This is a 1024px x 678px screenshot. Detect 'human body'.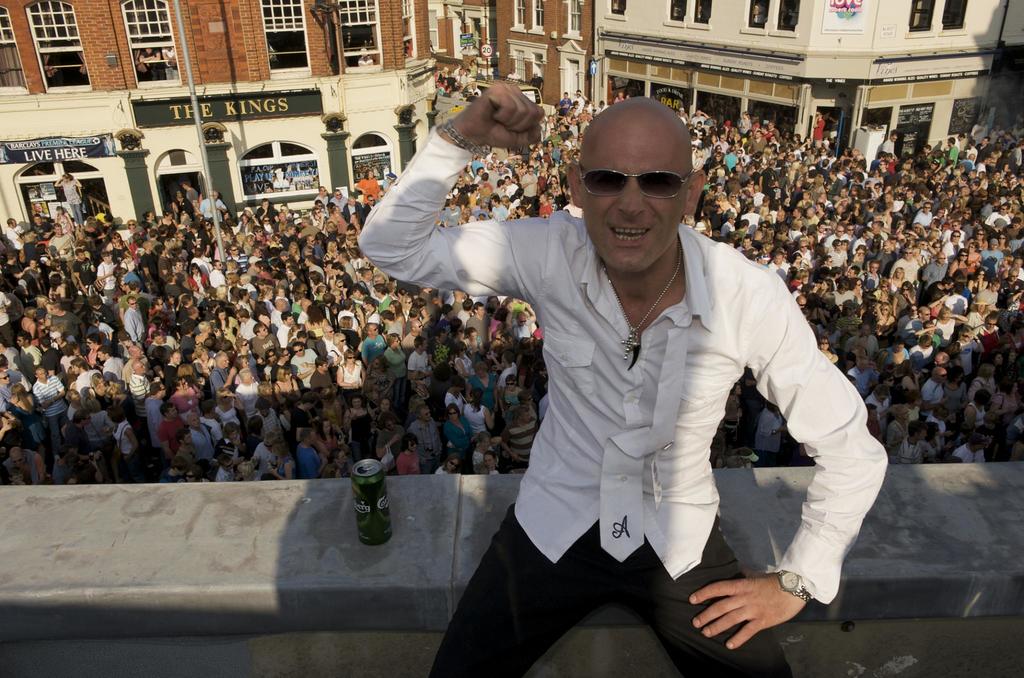
[830, 268, 838, 276].
